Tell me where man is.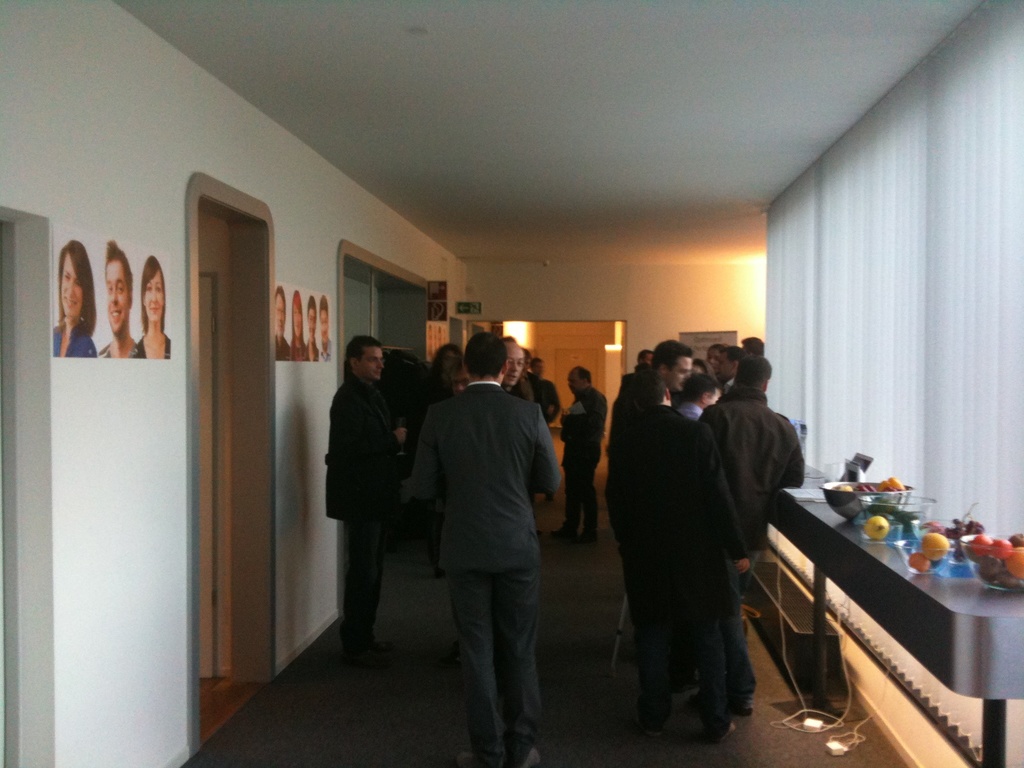
man is at bbox(412, 338, 572, 760).
